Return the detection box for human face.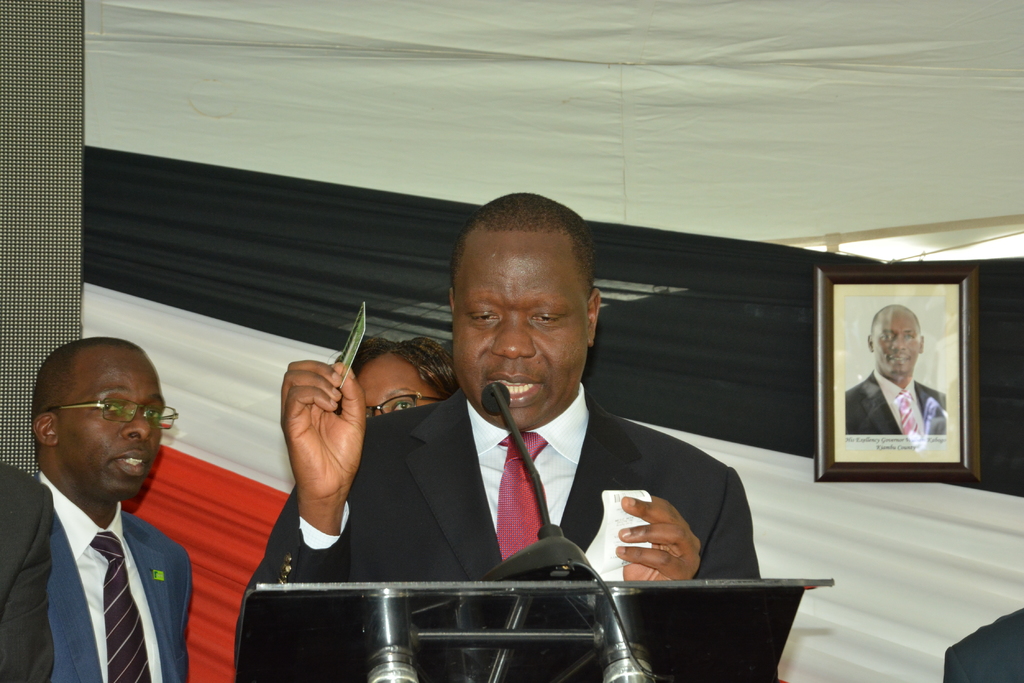
875 315 920 370.
